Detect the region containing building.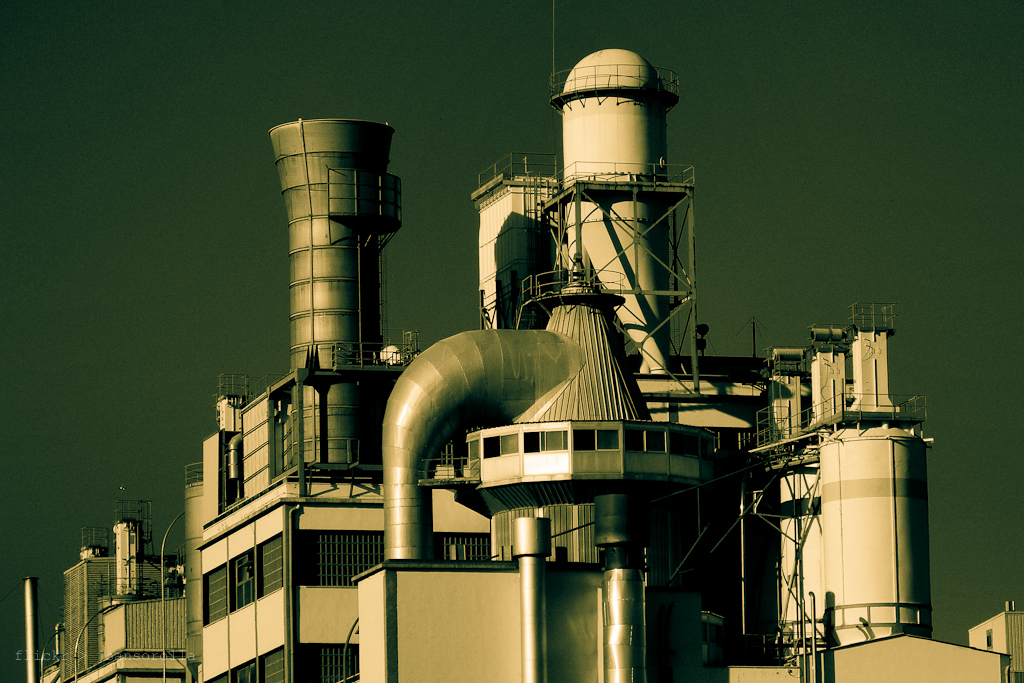
[left=13, top=45, right=1023, bottom=682].
